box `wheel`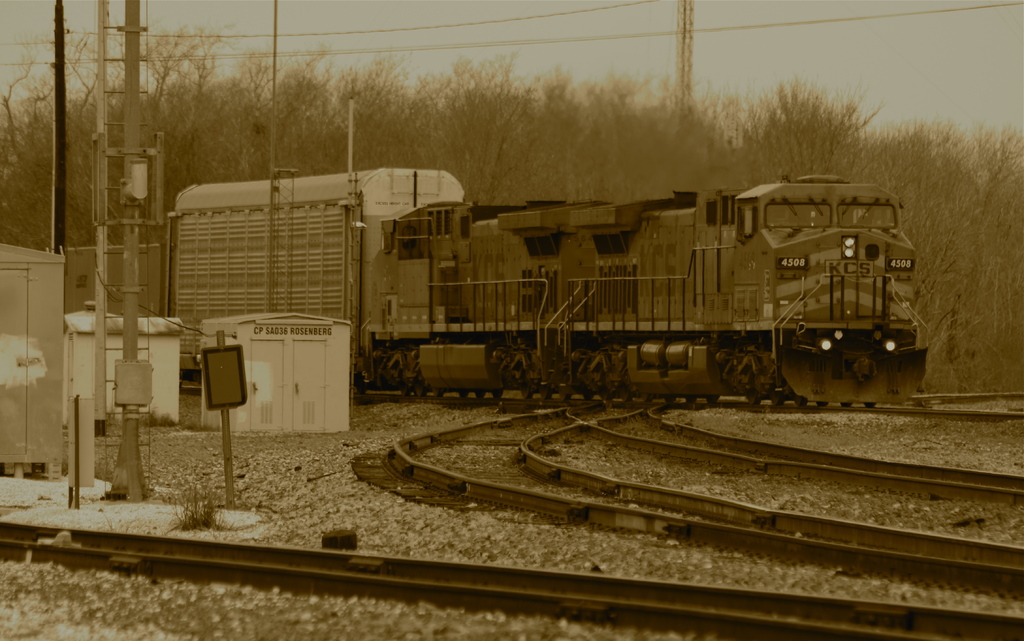
x1=431, y1=389, x2=445, y2=400
